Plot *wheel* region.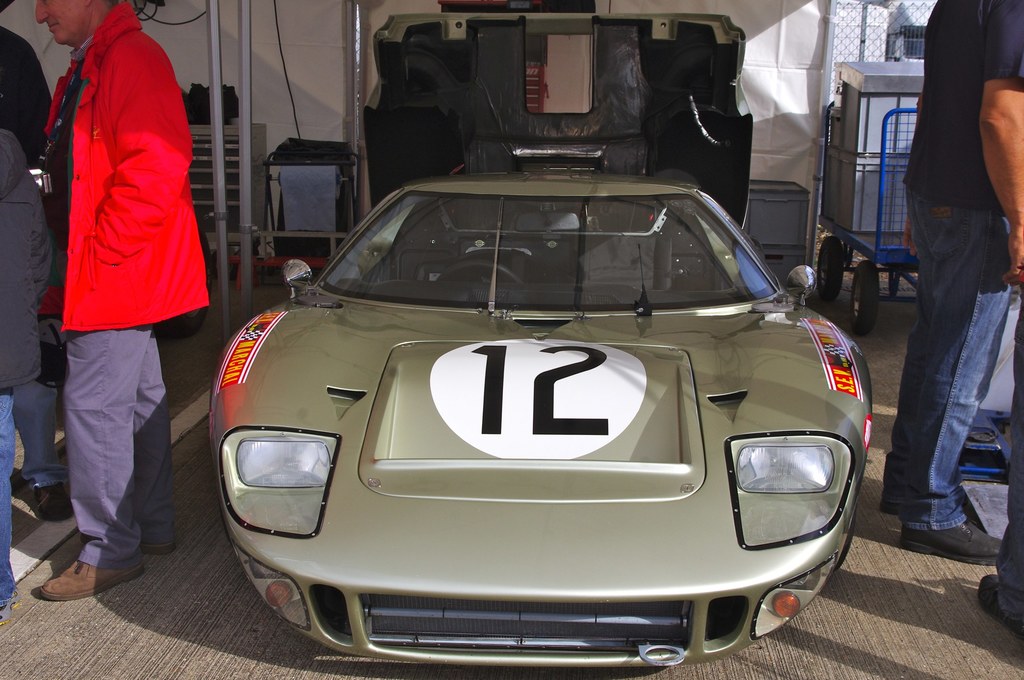
Plotted at pyautogui.locateOnScreen(433, 256, 527, 286).
